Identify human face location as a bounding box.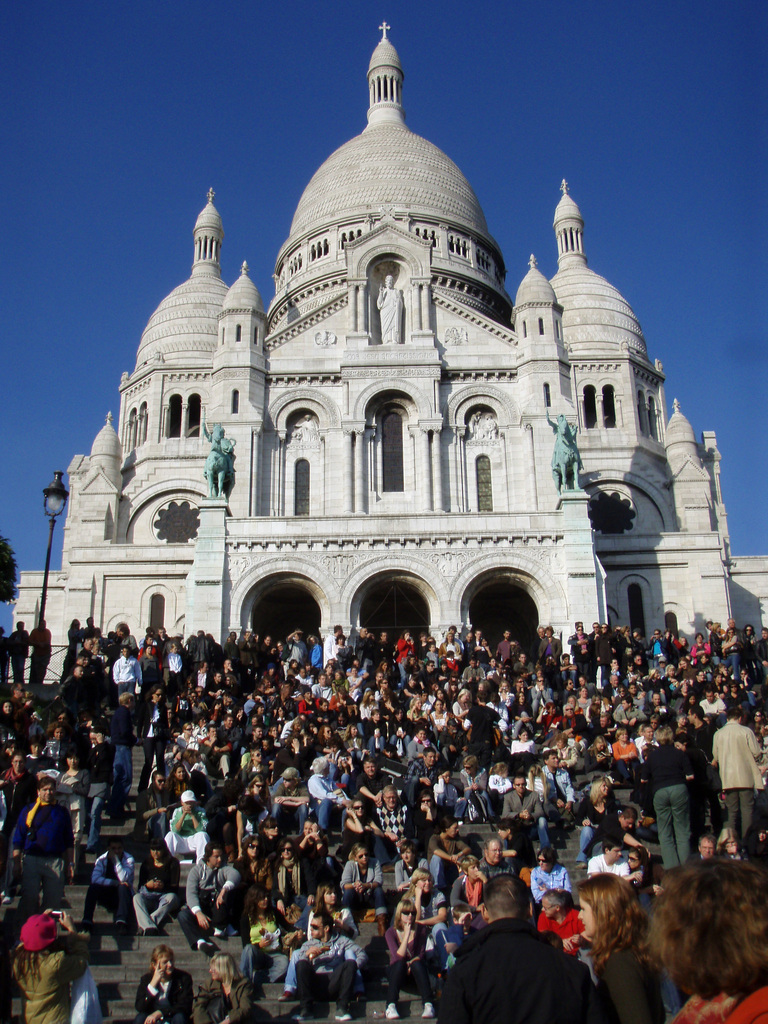
<region>597, 716, 606, 728</region>.
